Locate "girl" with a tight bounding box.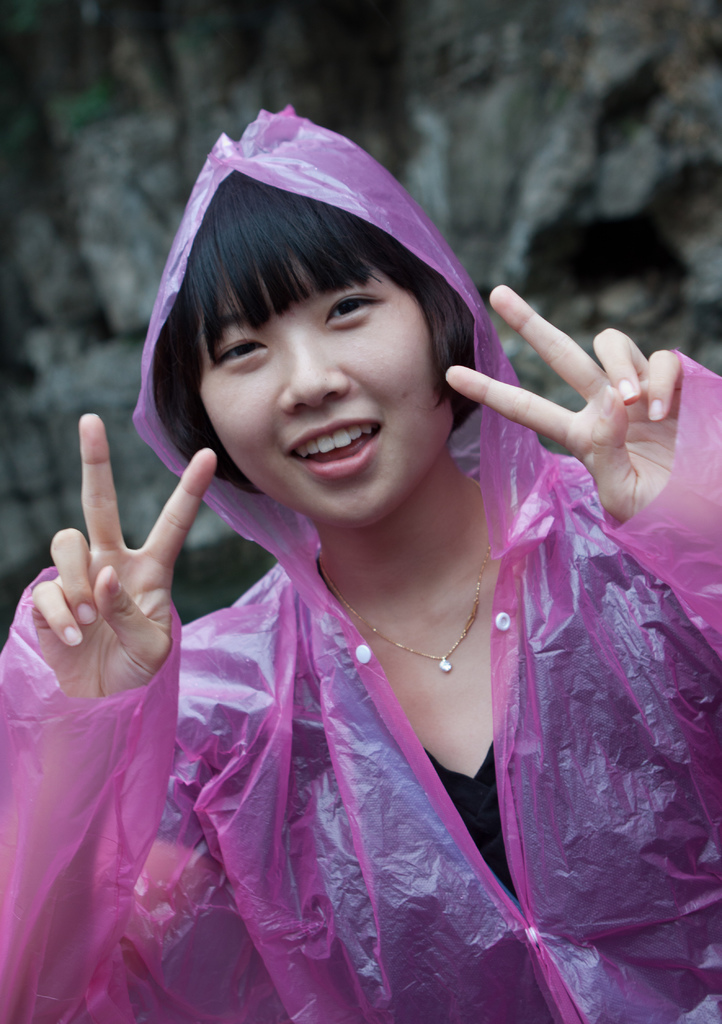
BBox(0, 102, 721, 1023).
